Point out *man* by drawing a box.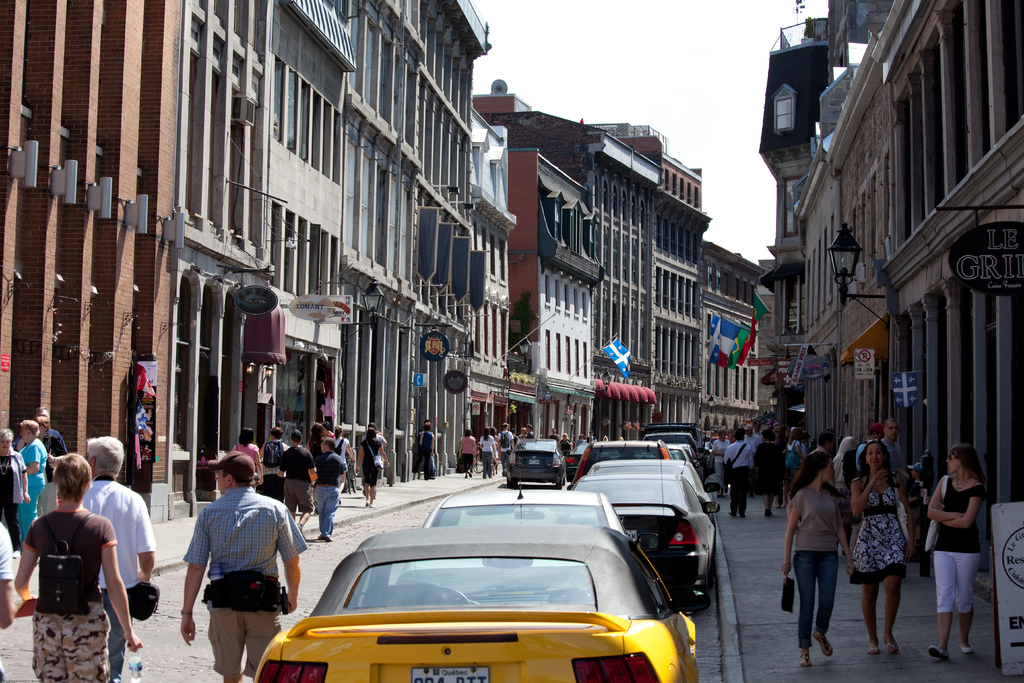
[525, 423, 536, 437].
